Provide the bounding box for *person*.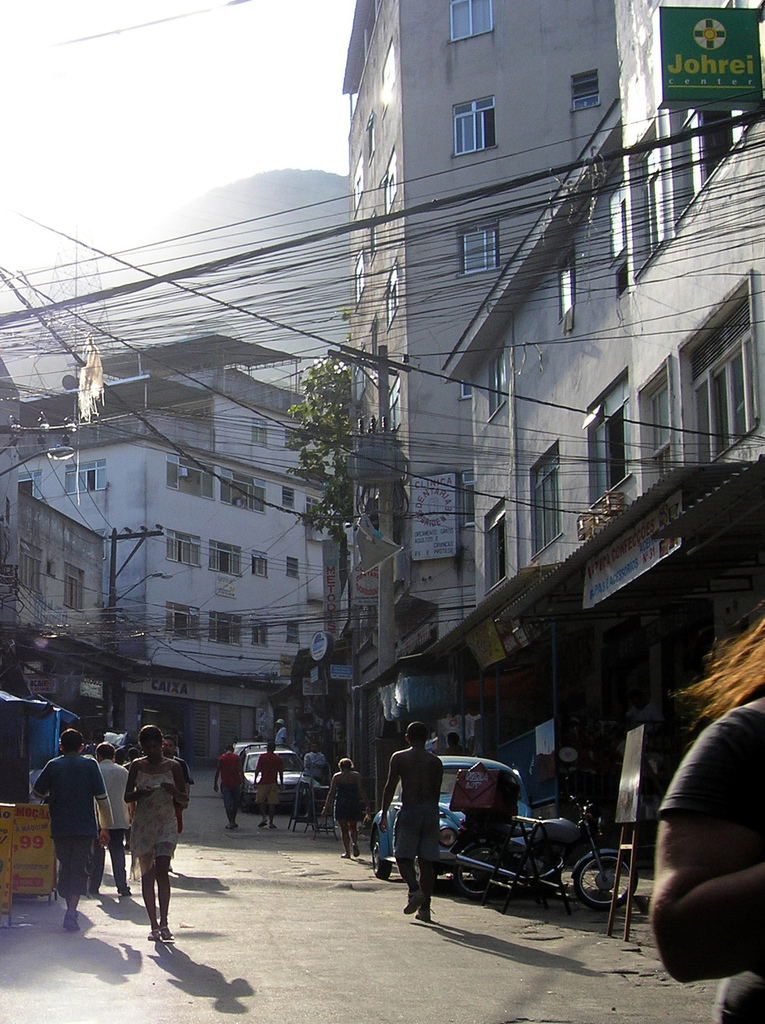
[381,712,440,918].
